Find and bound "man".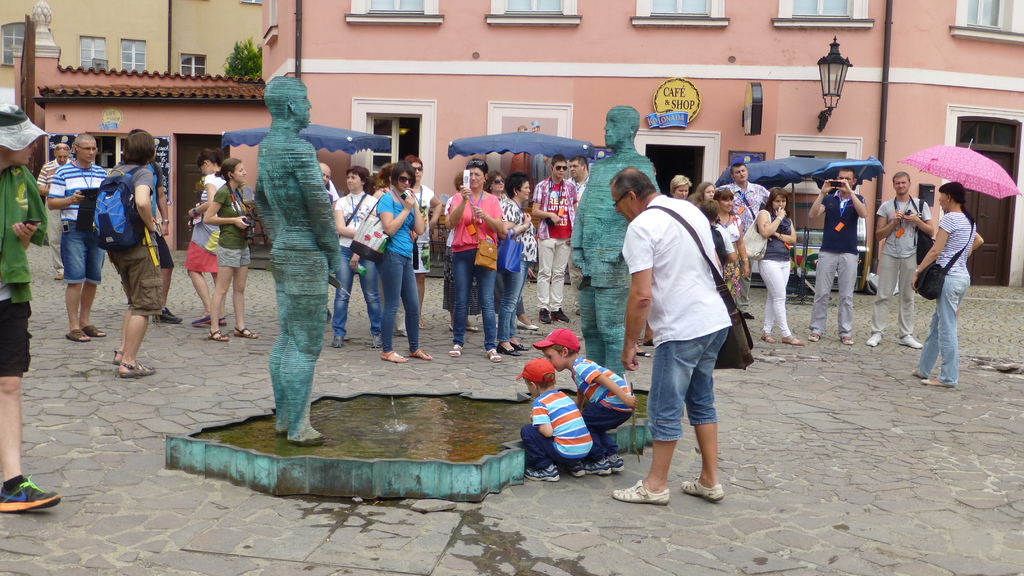
Bound: box=[567, 152, 593, 201].
